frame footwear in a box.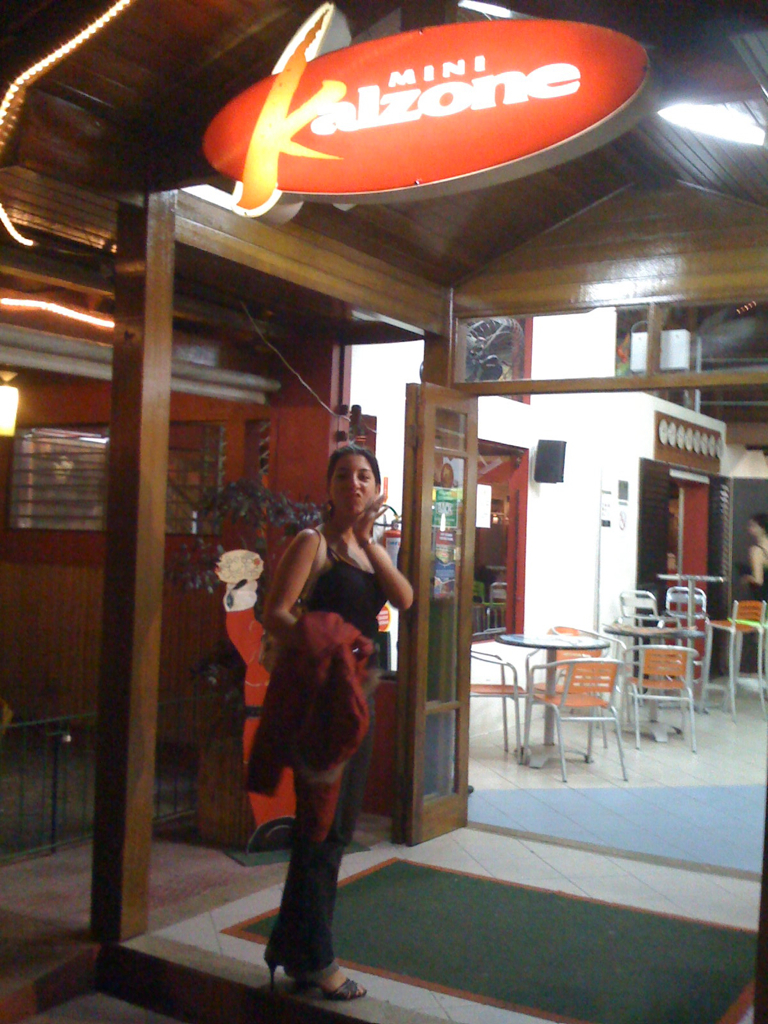
pyautogui.locateOnScreen(267, 955, 364, 998).
